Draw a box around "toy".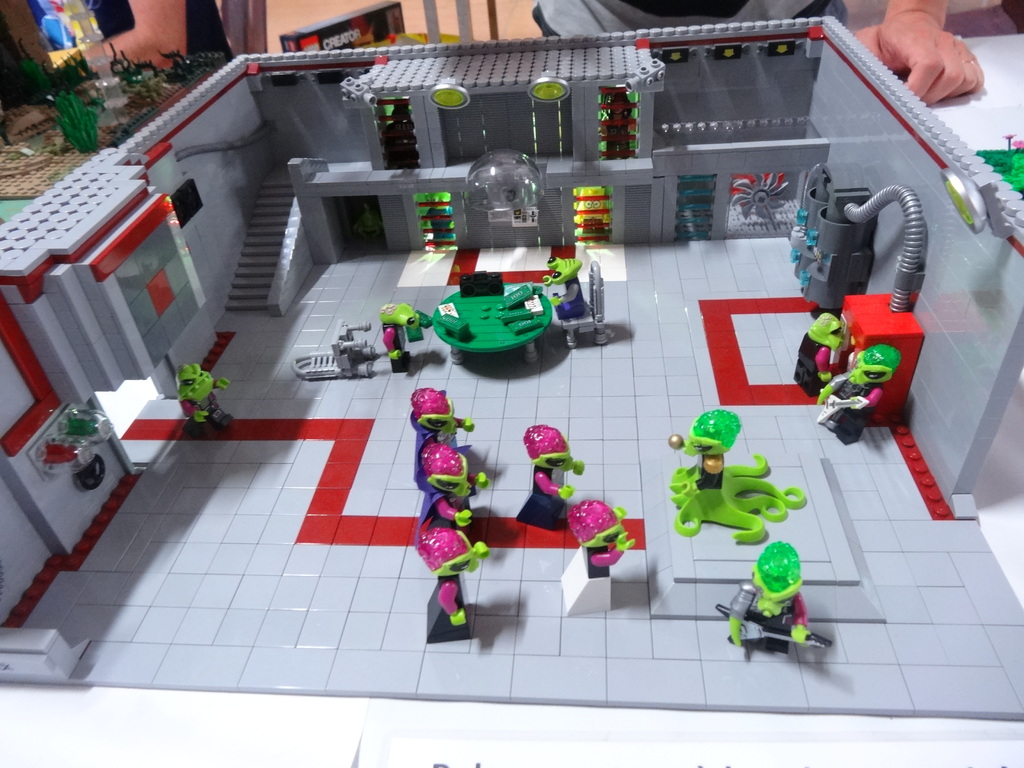
380:301:421:374.
